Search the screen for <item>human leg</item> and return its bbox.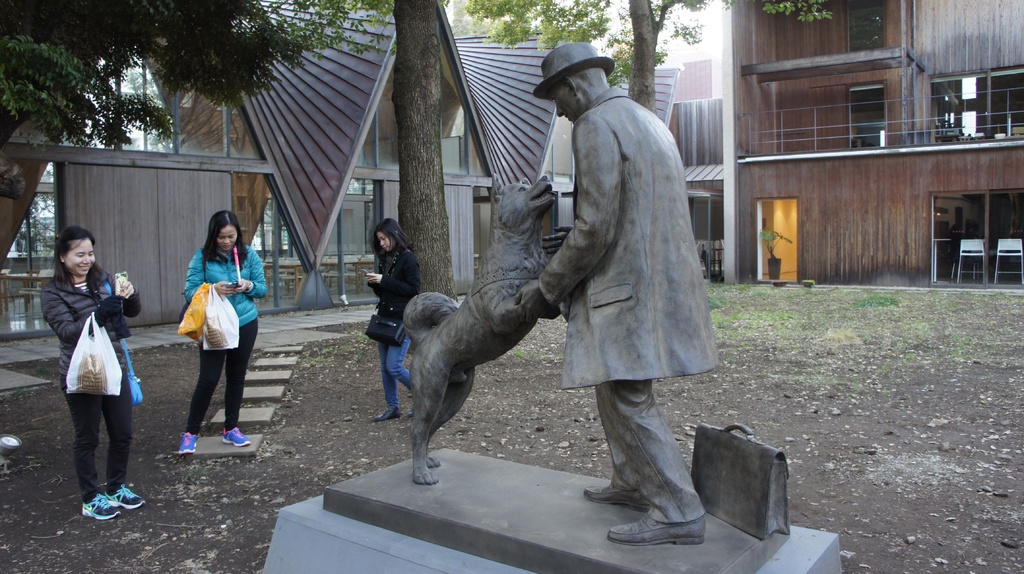
Found: <region>110, 400, 144, 511</region>.
